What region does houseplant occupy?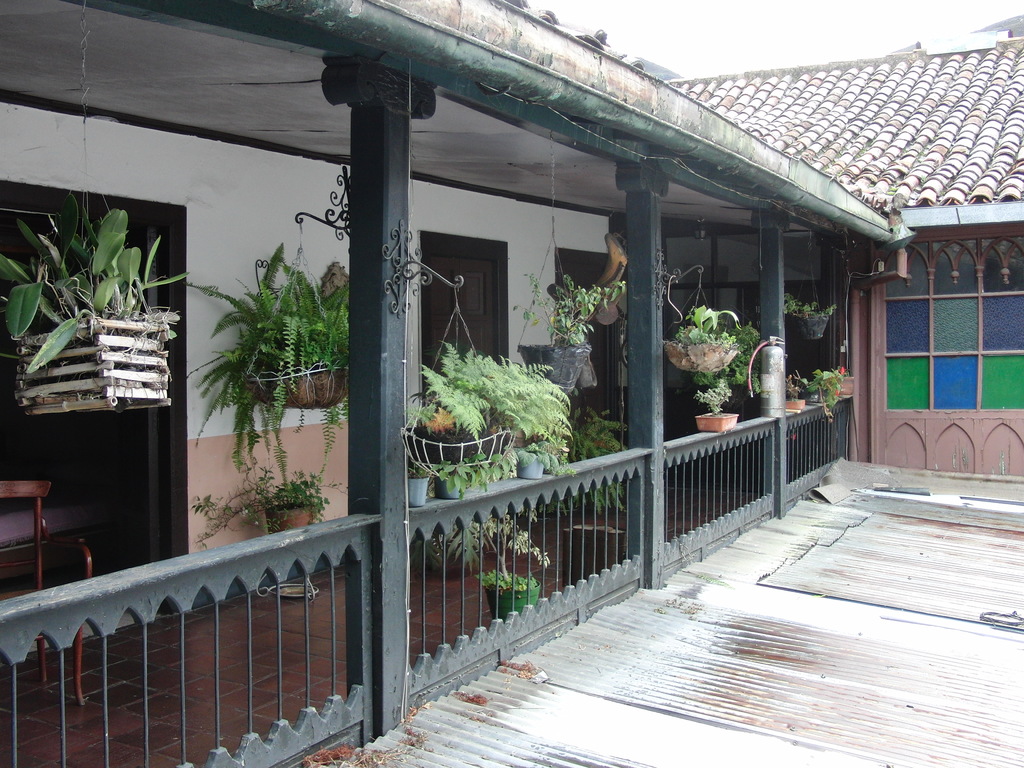
<box>510,246,634,396</box>.
